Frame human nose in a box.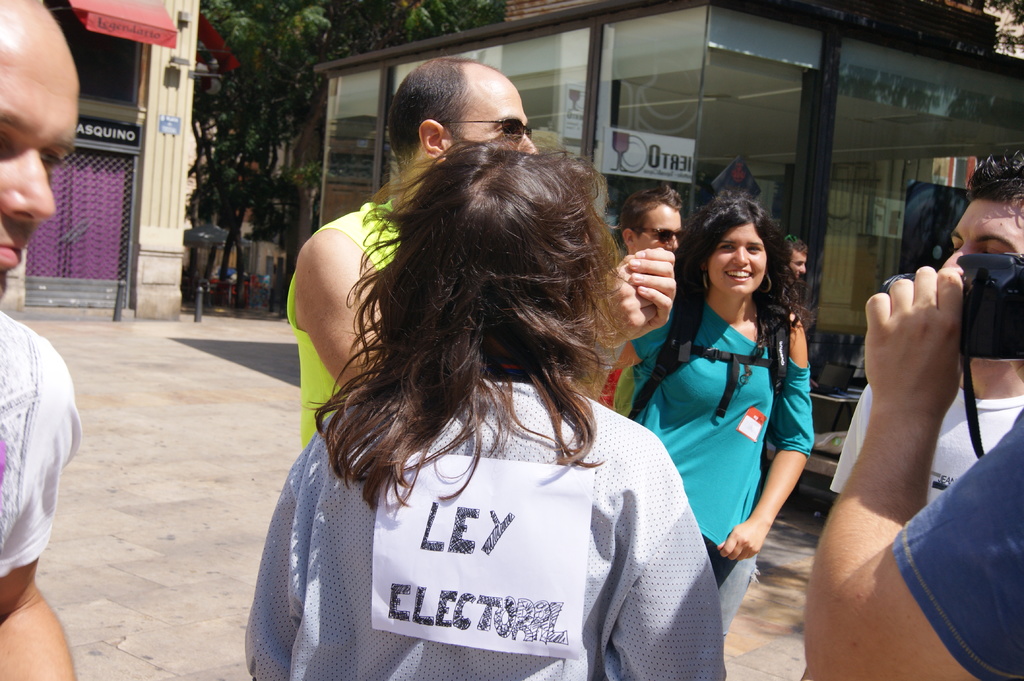
[x1=0, y1=146, x2=60, y2=227].
